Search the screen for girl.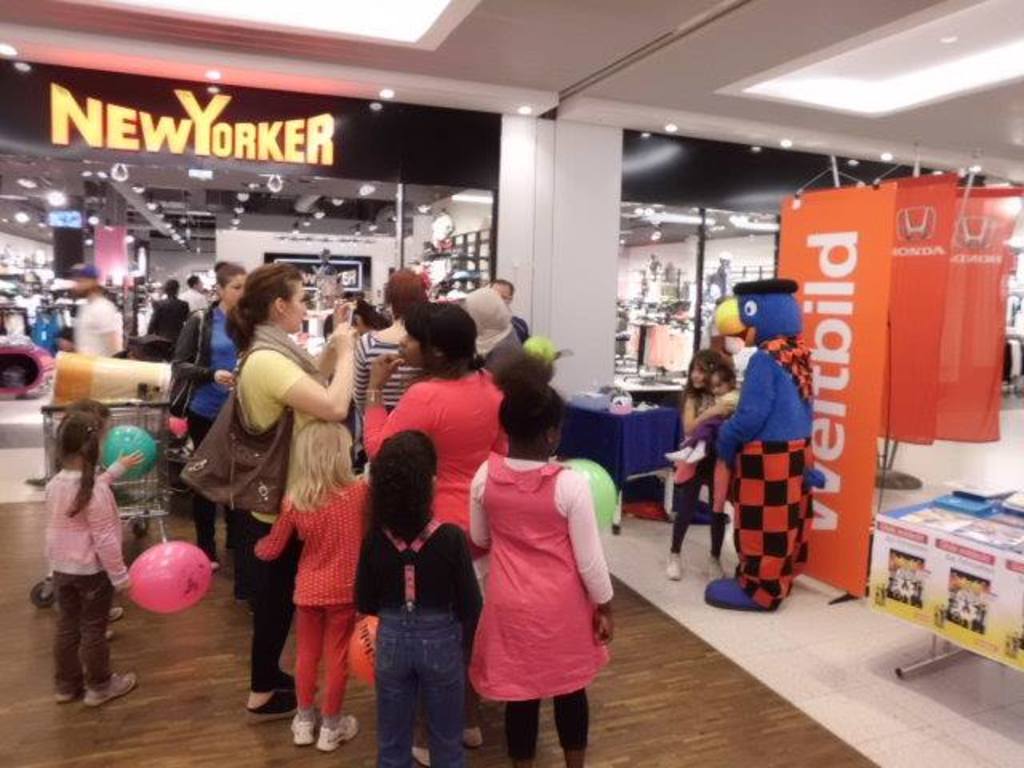
Found at select_region(250, 418, 381, 752).
